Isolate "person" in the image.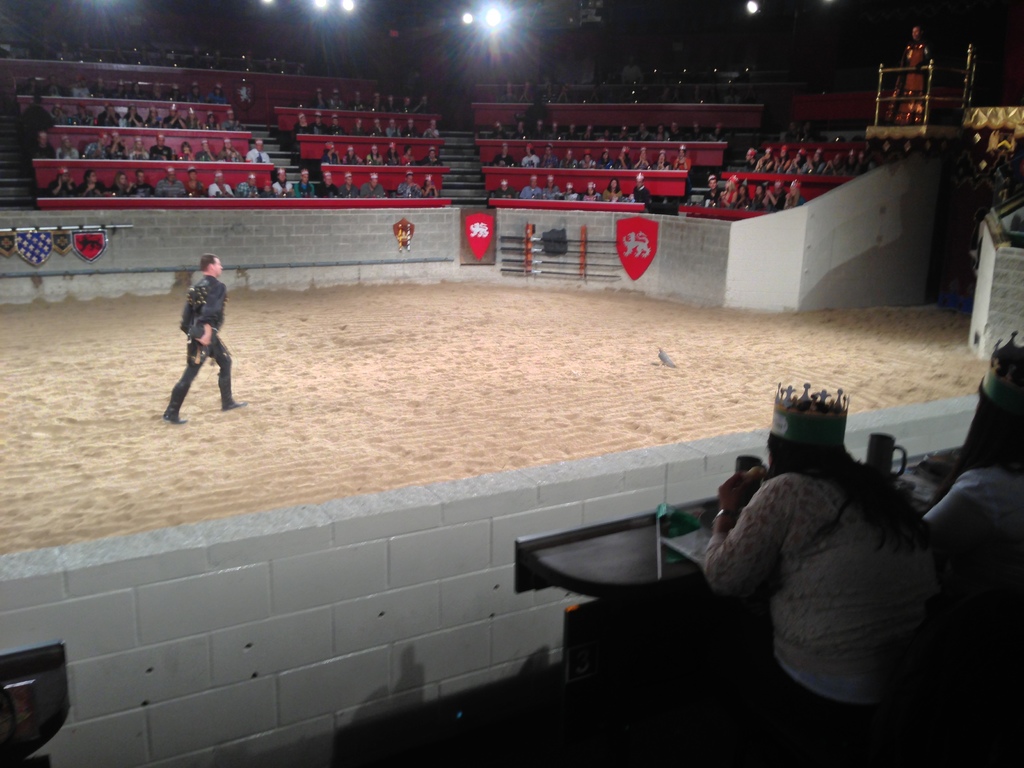
Isolated region: box=[309, 93, 433, 113].
